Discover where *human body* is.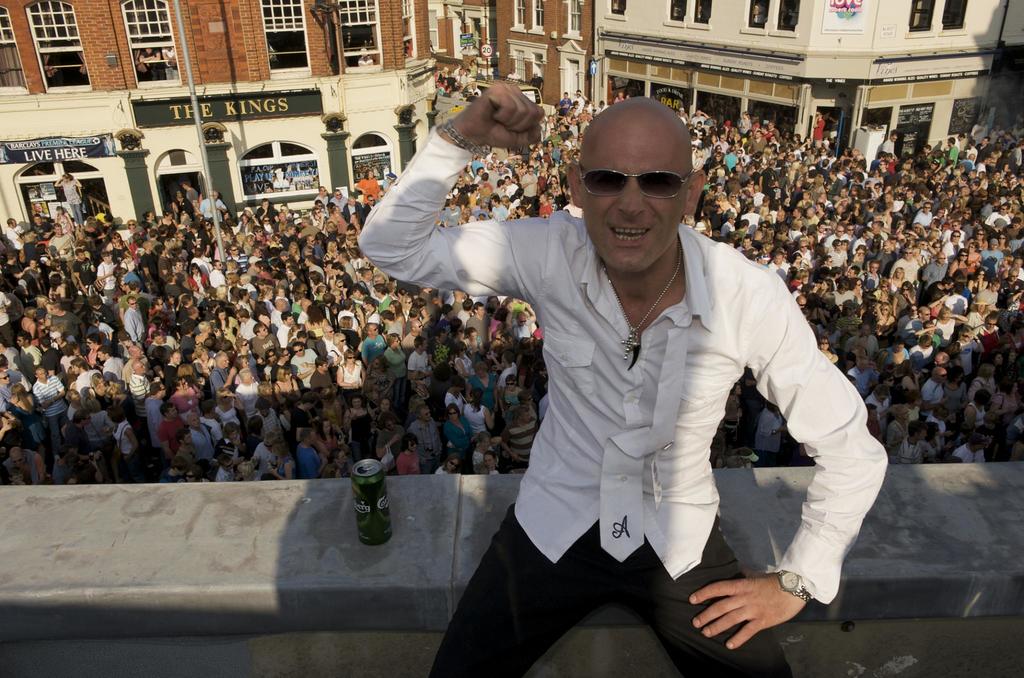
Discovered at rect(234, 355, 250, 379).
